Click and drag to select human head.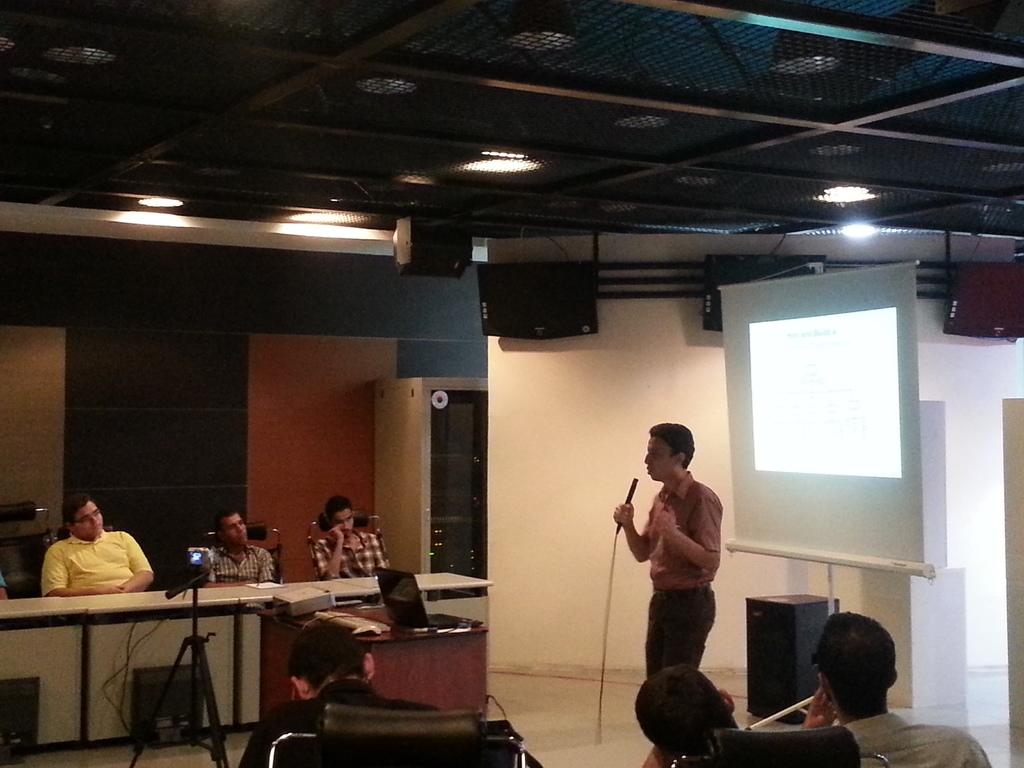
Selection: 287,618,376,704.
